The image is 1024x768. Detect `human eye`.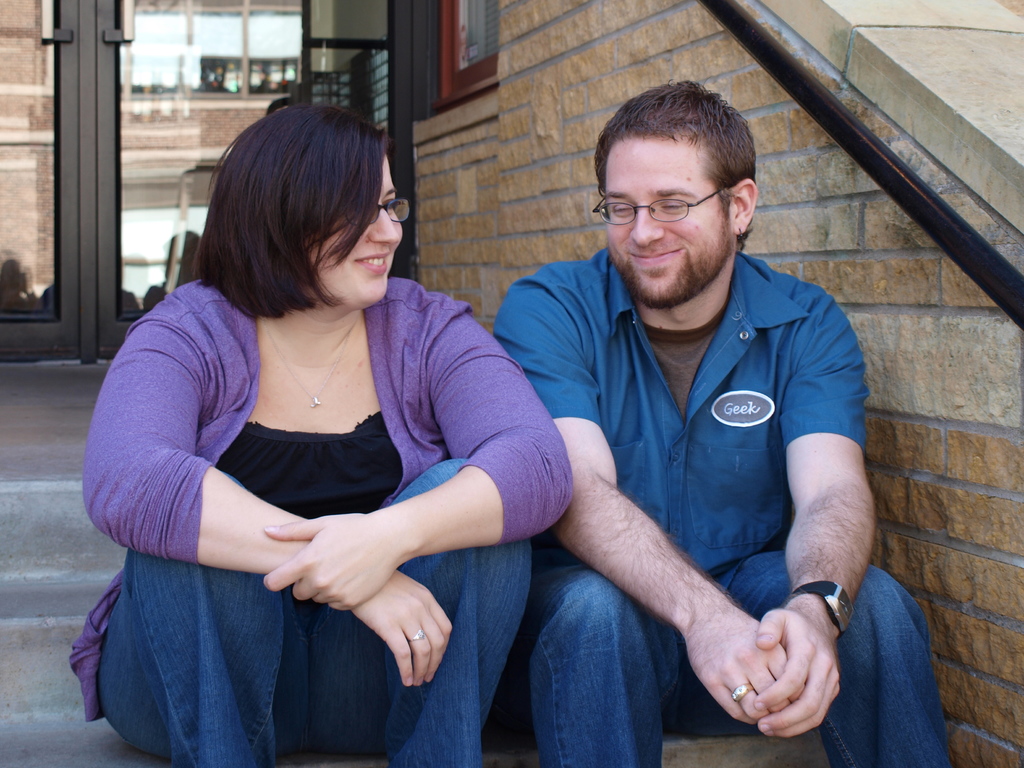
Detection: box(385, 196, 402, 213).
